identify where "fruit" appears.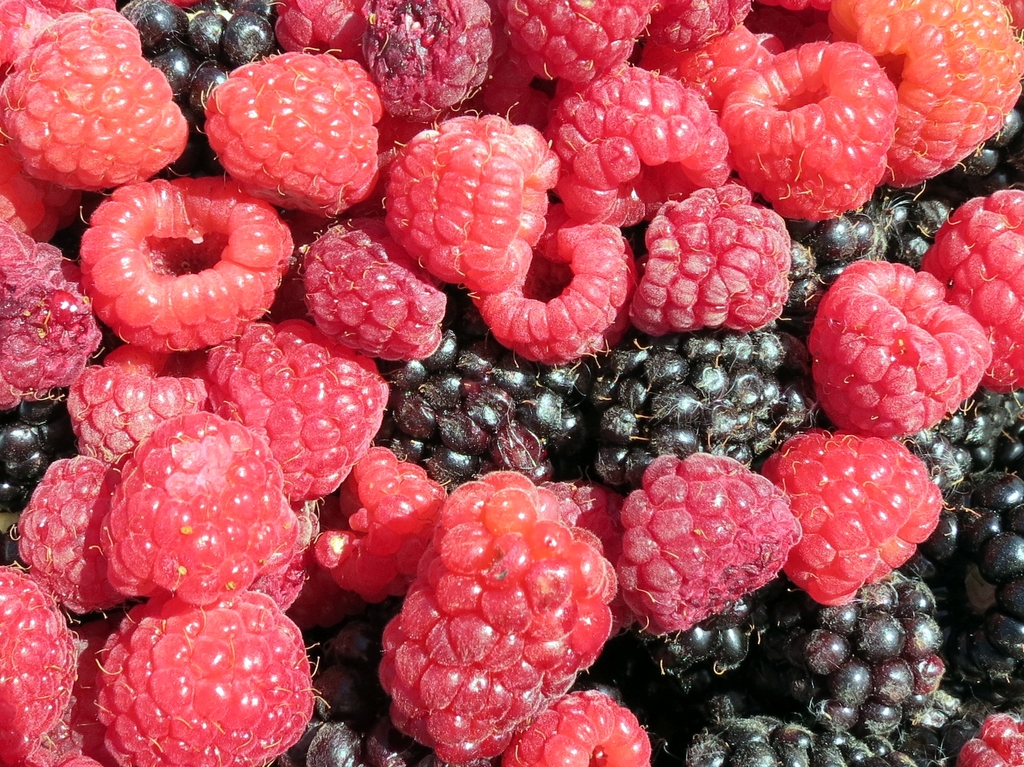
Appears at select_region(196, 45, 383, 209).
